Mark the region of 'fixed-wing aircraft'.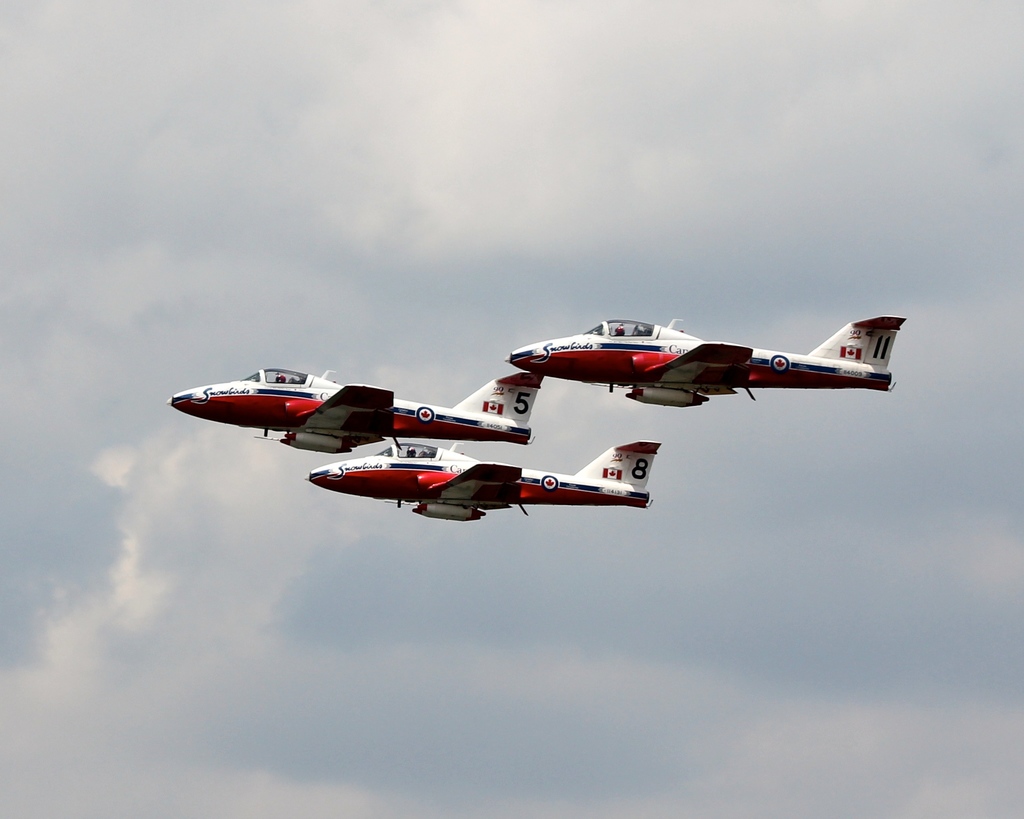
Region: 302/441/660/521.
